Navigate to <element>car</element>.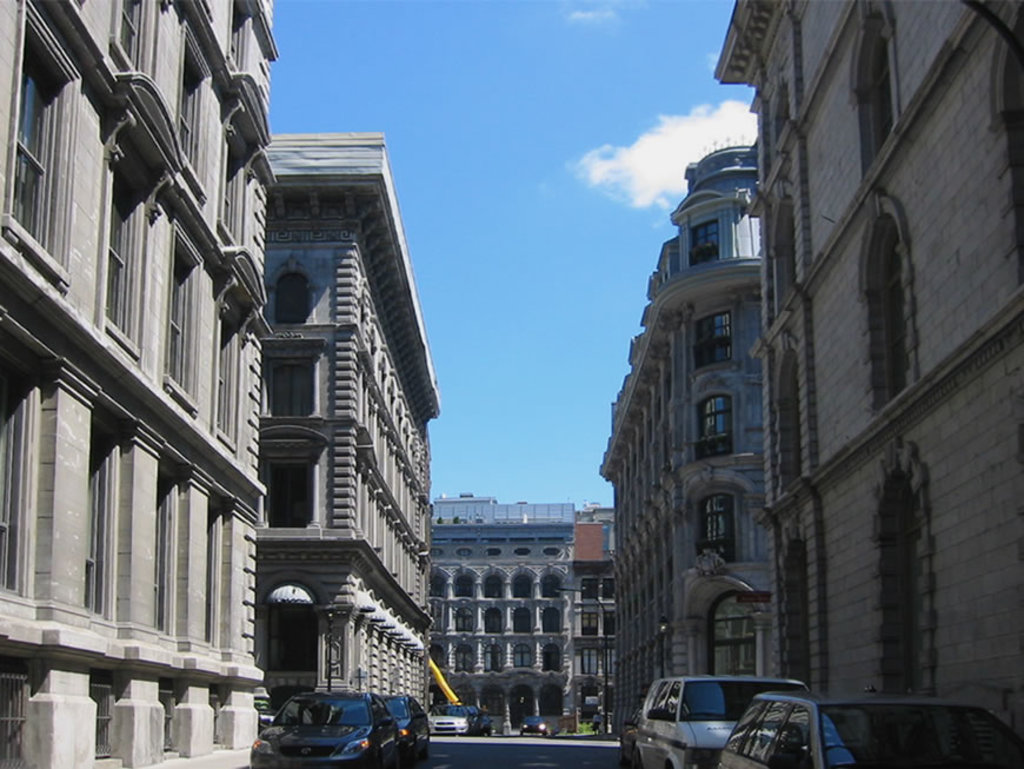
Navigation target: x1=450, y1=702, x2=479, y2=732.
